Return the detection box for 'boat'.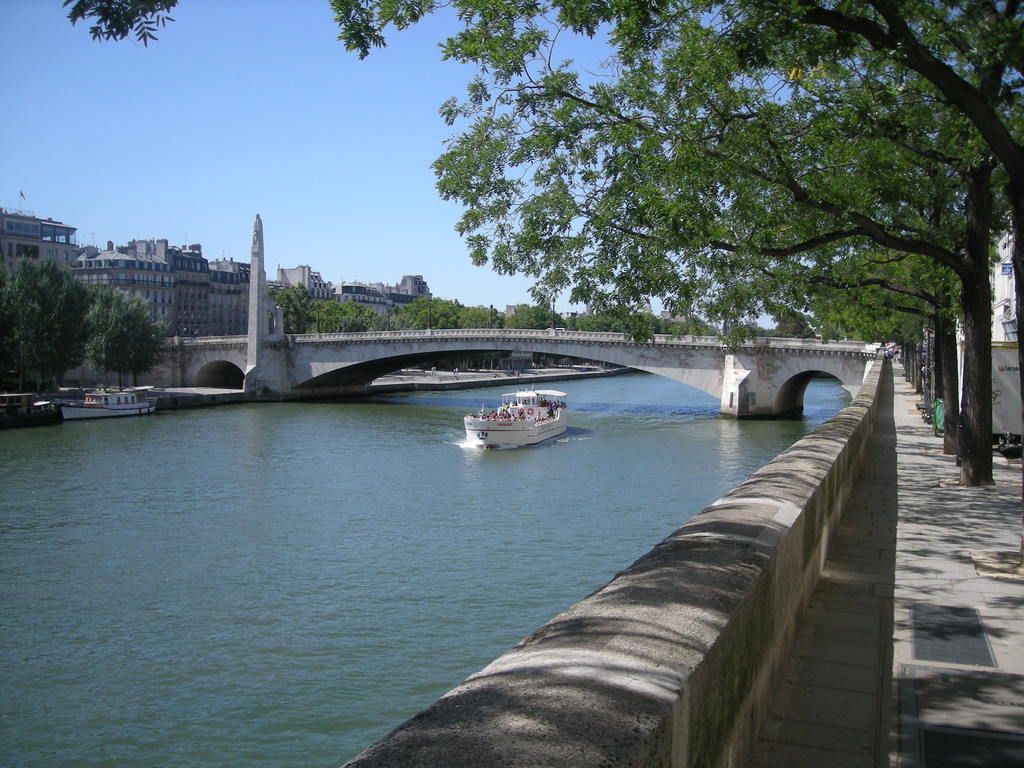
[52, 383, 156, 416].
